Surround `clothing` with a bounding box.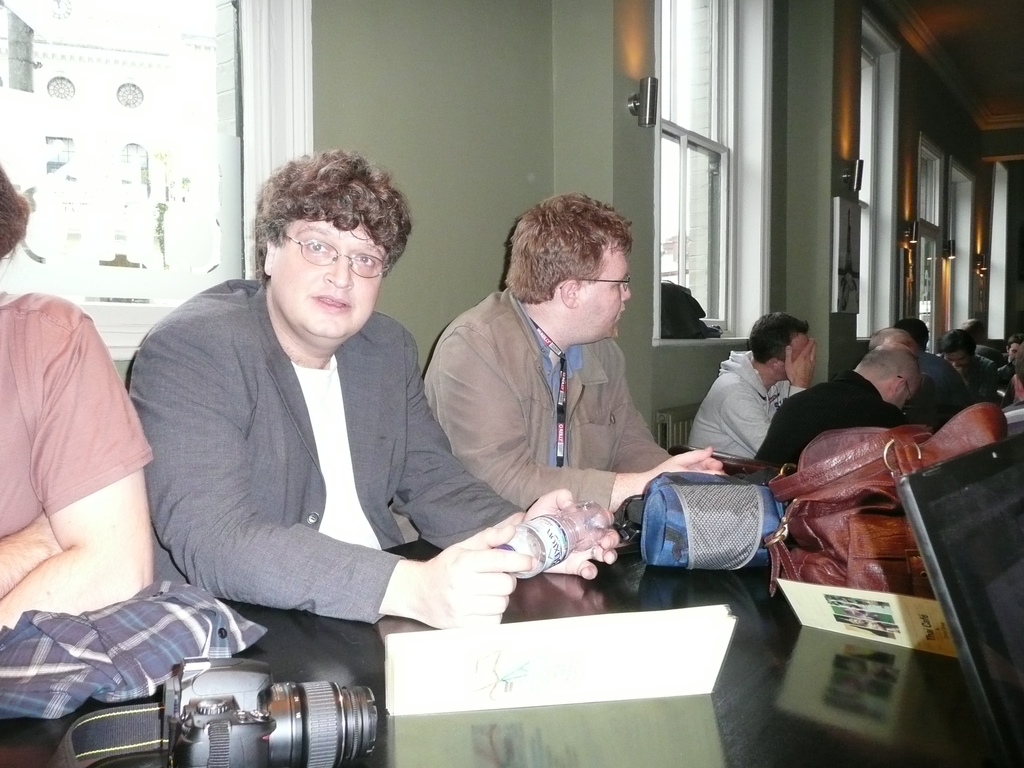
<bbox>0, 280, 150, 589</bbox>.
